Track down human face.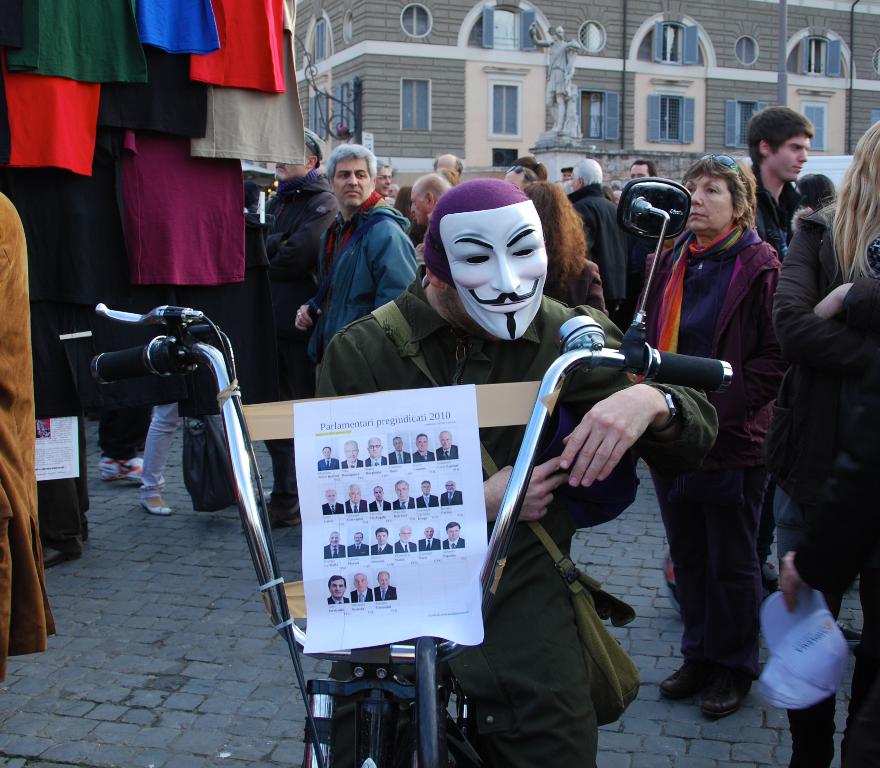
Tracked to (left=629, top=158, right=653, bottom=175).
